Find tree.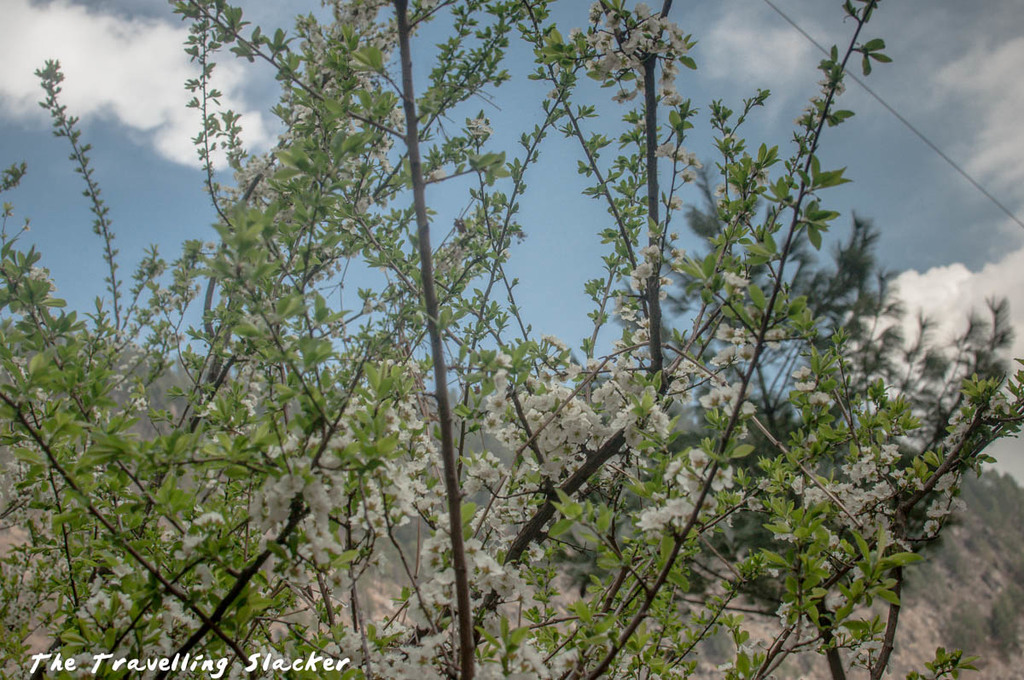
(x1=0, y1=0, x2=1023, y2=679).
